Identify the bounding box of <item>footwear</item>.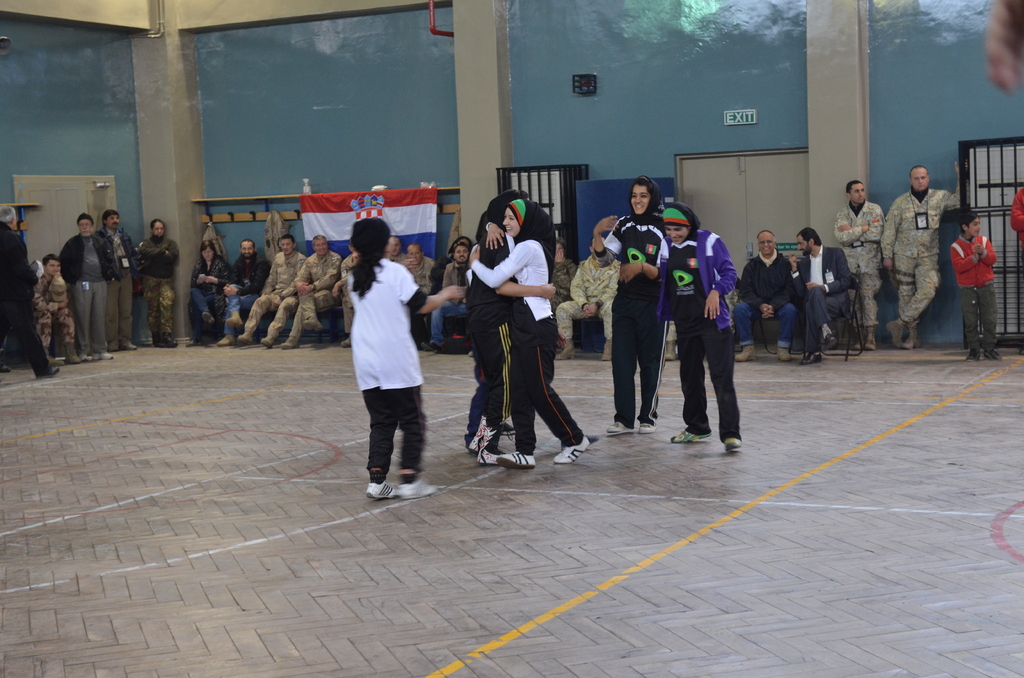
(863, 325, 878, 352).
